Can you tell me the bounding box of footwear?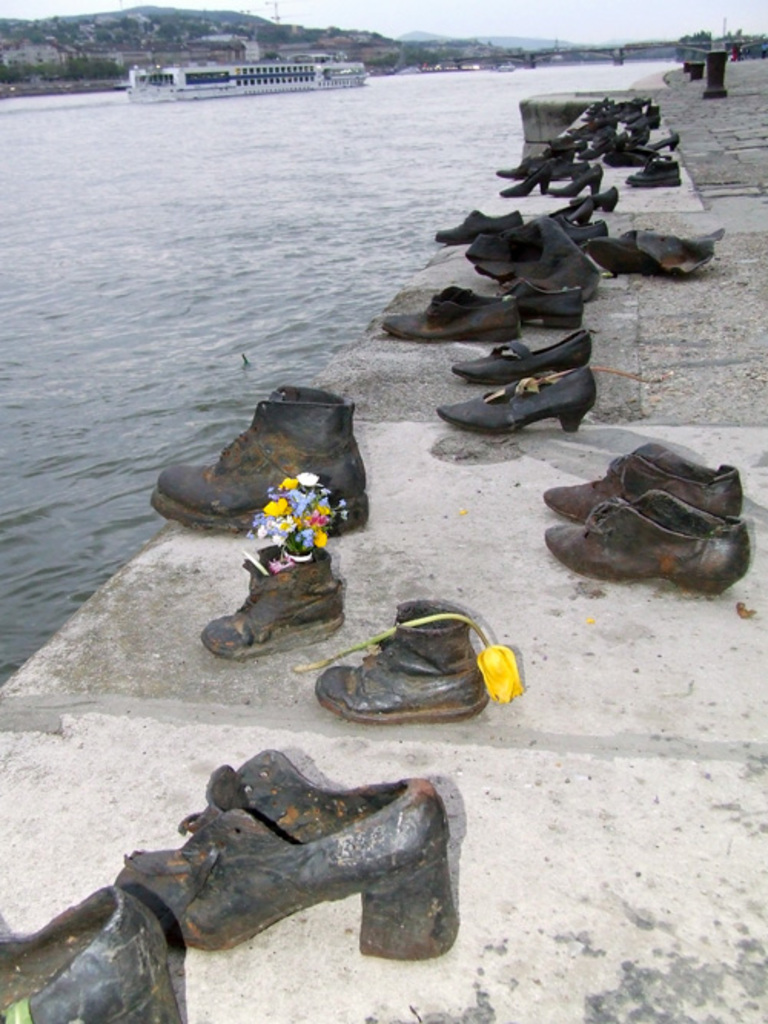
[0, 878, 183, 1022].
